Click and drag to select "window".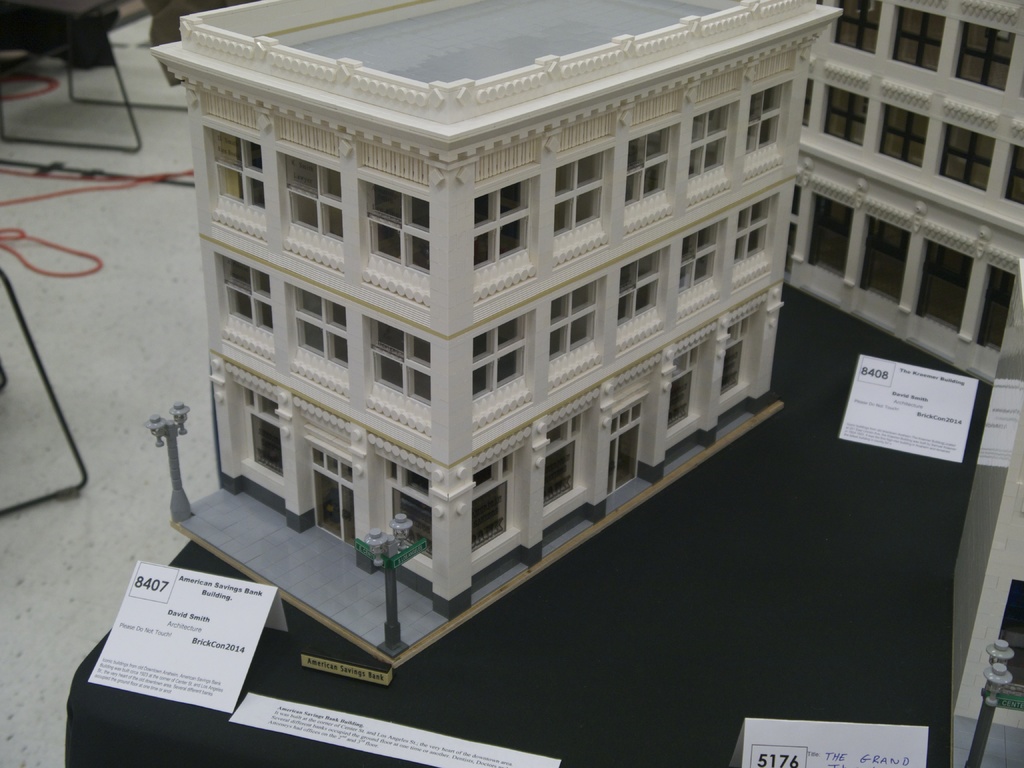
Selection: pyautogui.locateOnScreen(821, 86, 868, 148).
